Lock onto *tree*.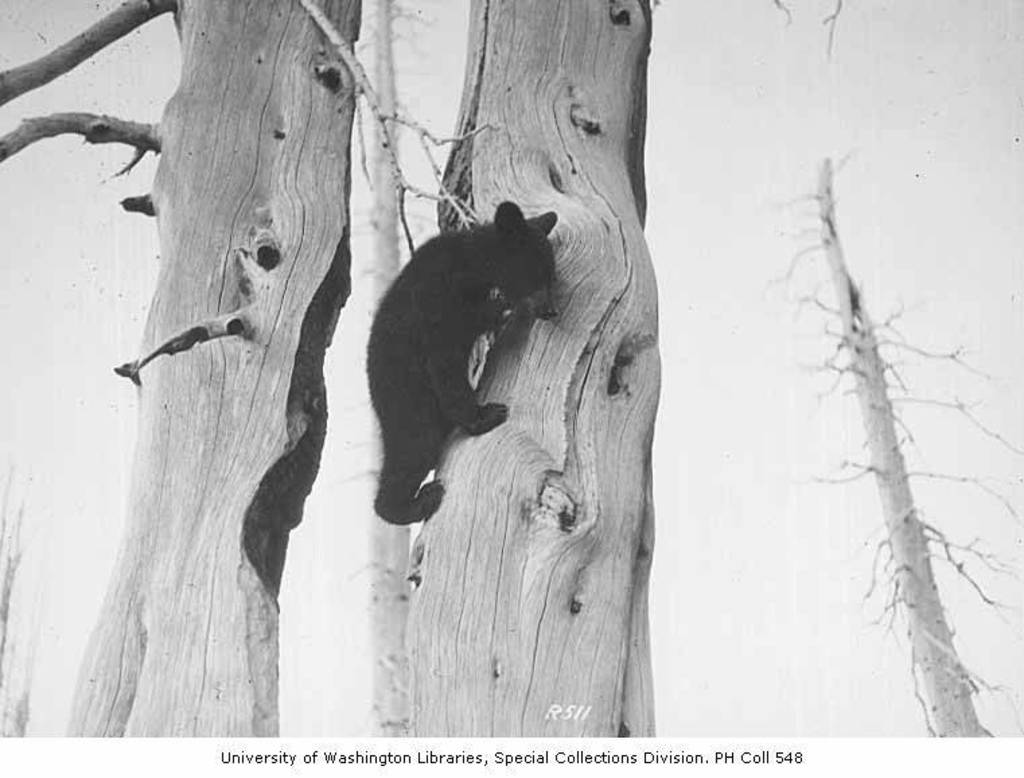
Locked: bbox=(3, 17, 780, 696).
